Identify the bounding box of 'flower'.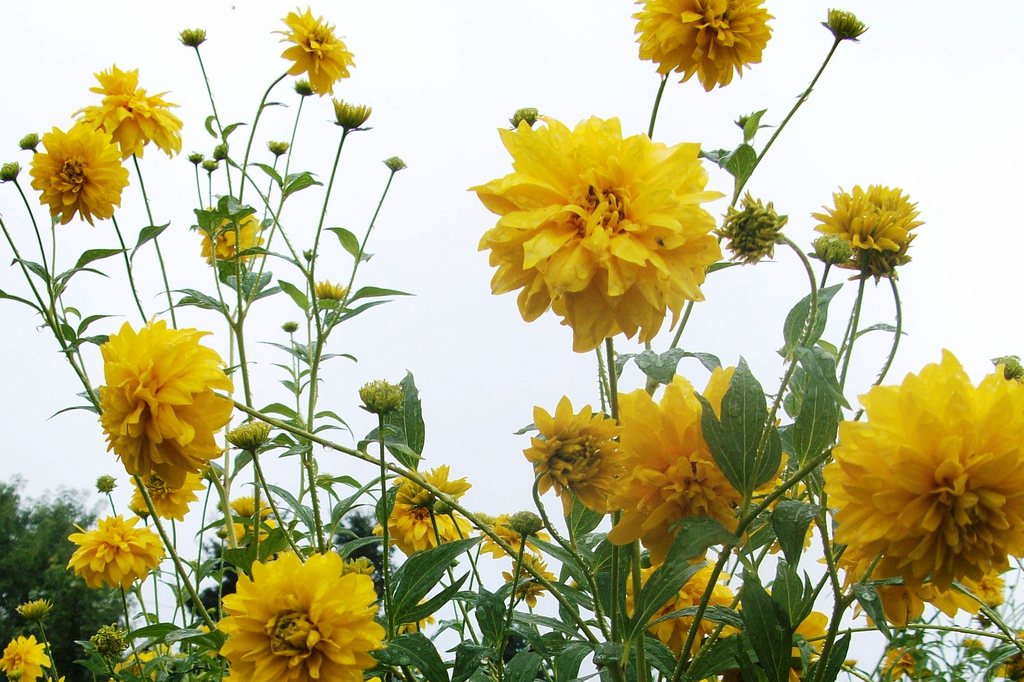
{"left": 194, "top": 210, "right": 266, "bottom": 262}.
